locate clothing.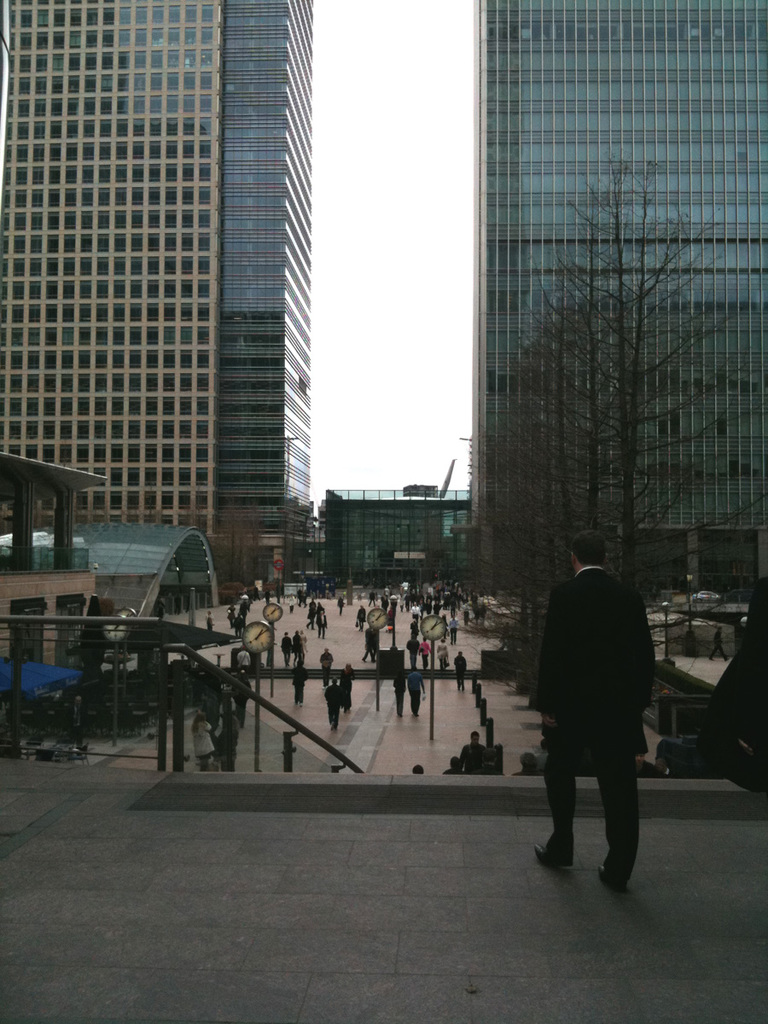
Bounding box: locate(396, 670, 407, 710).
